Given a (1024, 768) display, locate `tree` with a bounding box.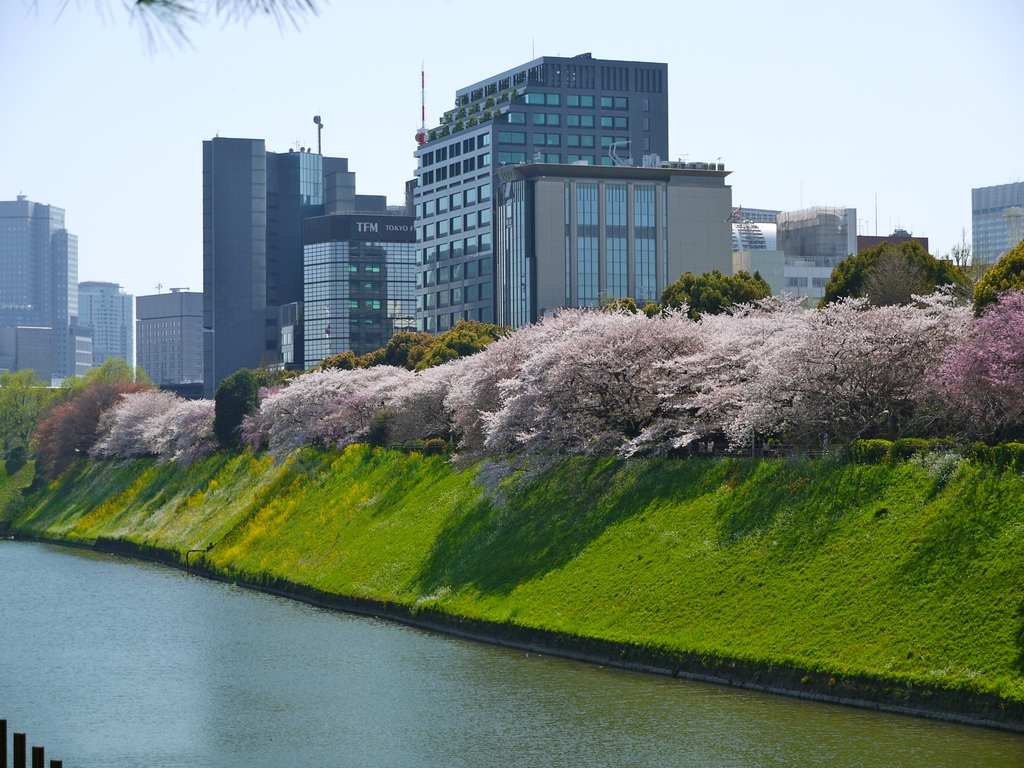
Located: rect(35, 360, 154, 429).
